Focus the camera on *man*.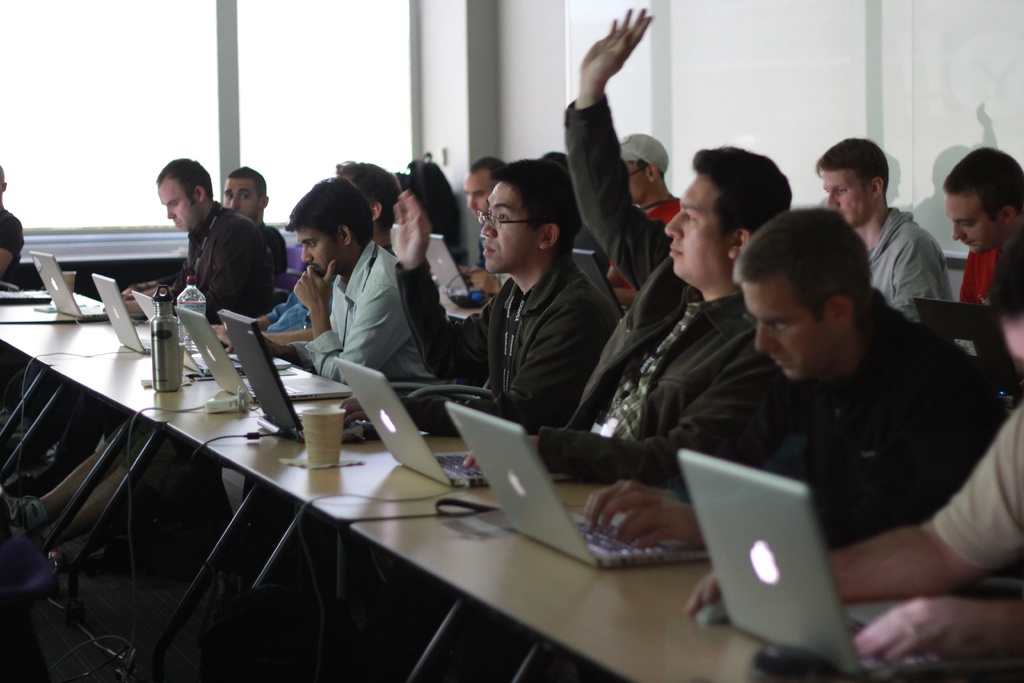
Focus region: x1=345, y1=154, x2=413, y2=260.
